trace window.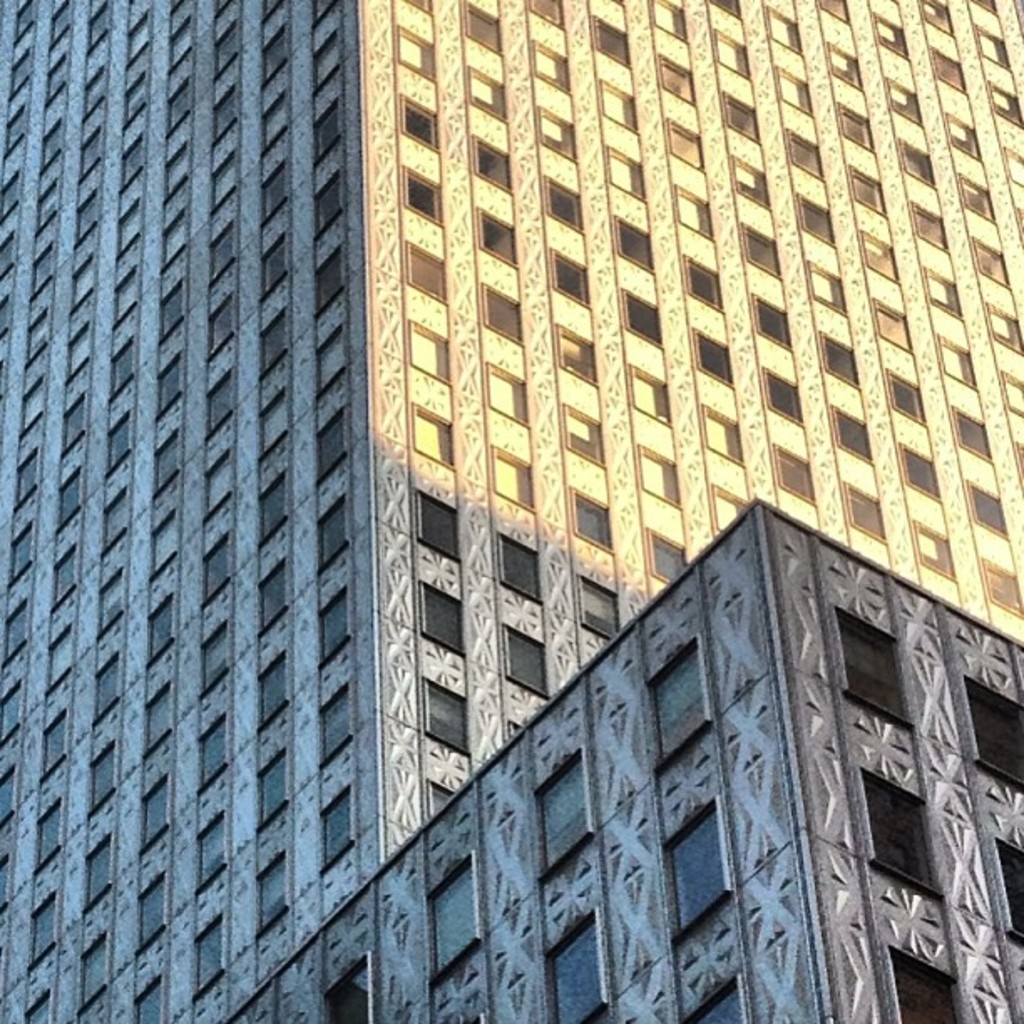
Traced to 318, 323, 348, 397.
